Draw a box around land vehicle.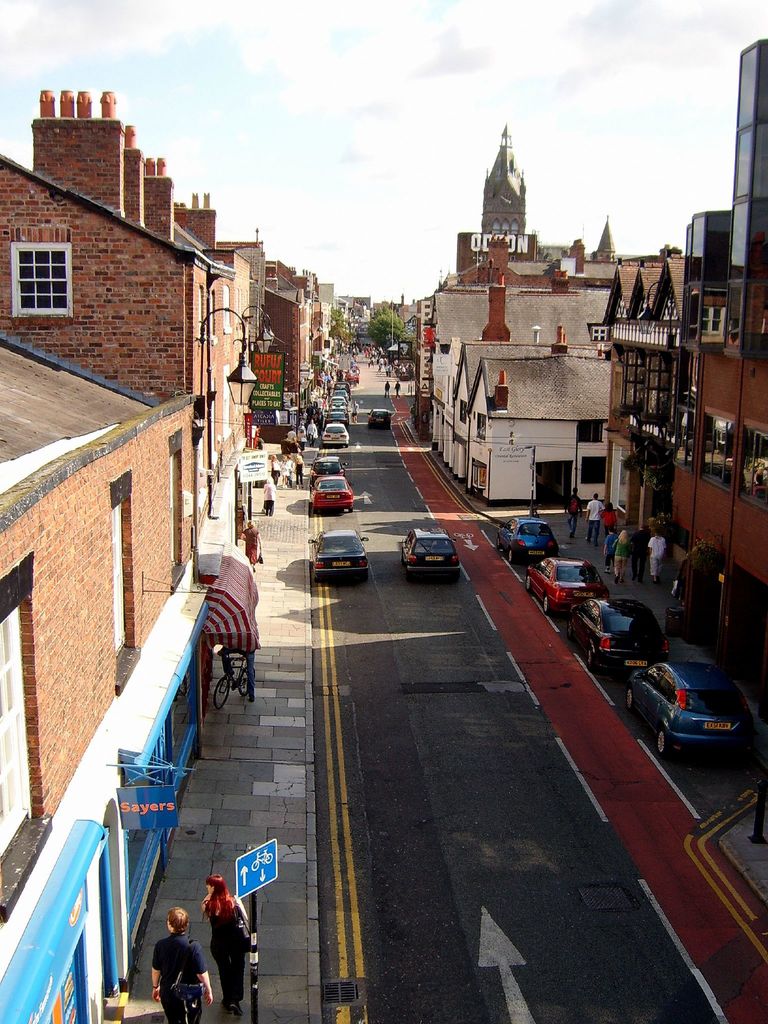
pyautogui.locateOnScreen(310, 454, 342, 481).
